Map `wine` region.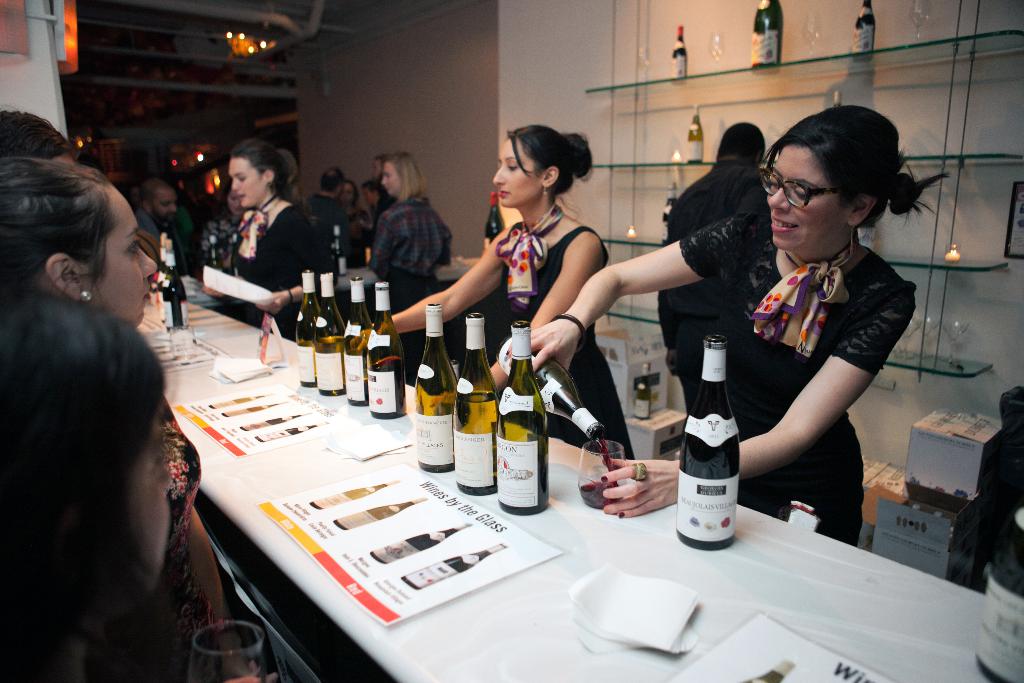
Mapped to (334,265,367,400).
